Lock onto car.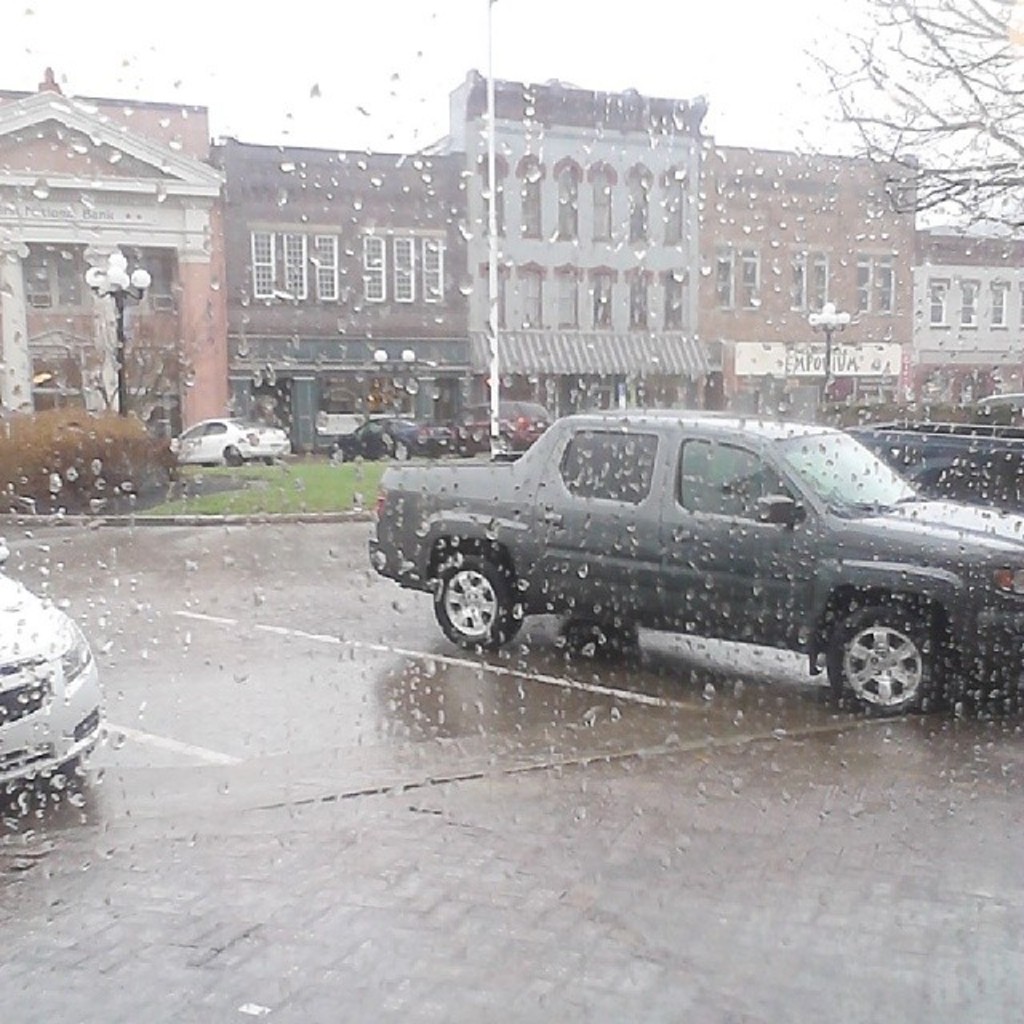
Locked: 0/536/106/813.
